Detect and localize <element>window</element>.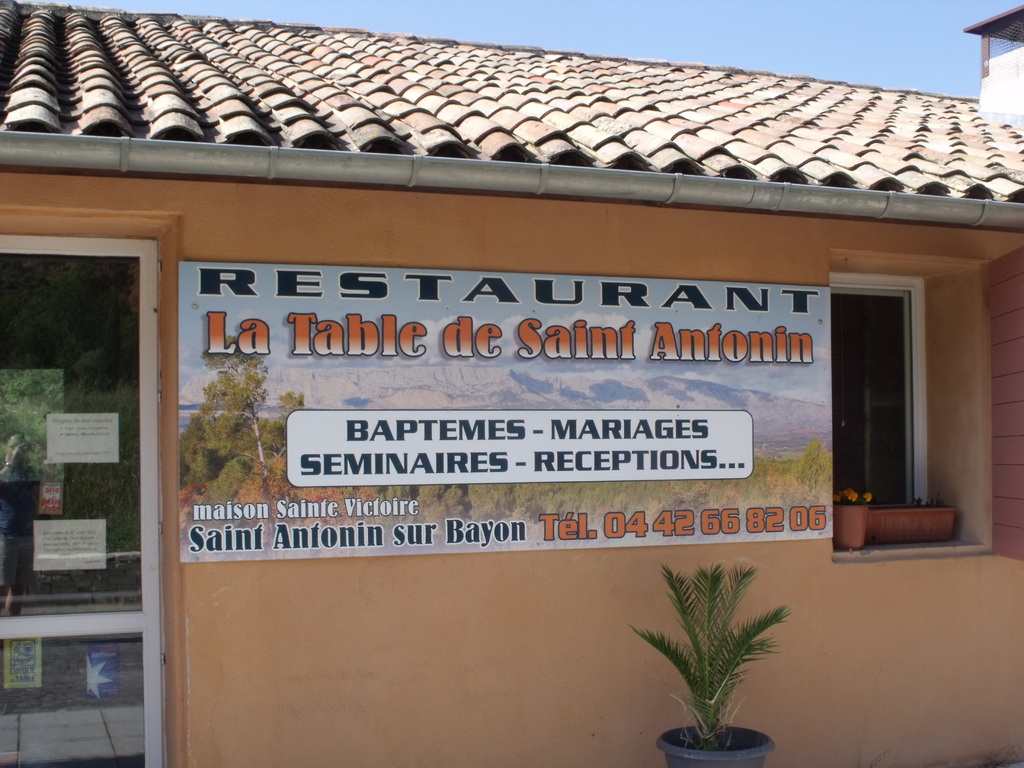
Localized at [829, 236, 961, 548].
